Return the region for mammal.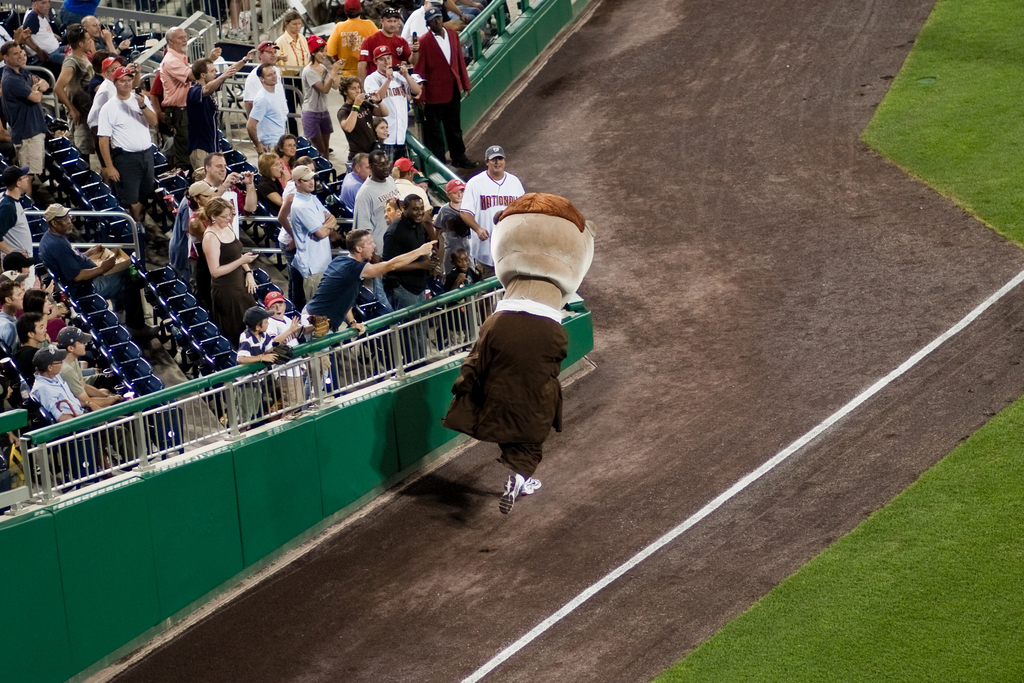
[440, 245, 484, 334].
